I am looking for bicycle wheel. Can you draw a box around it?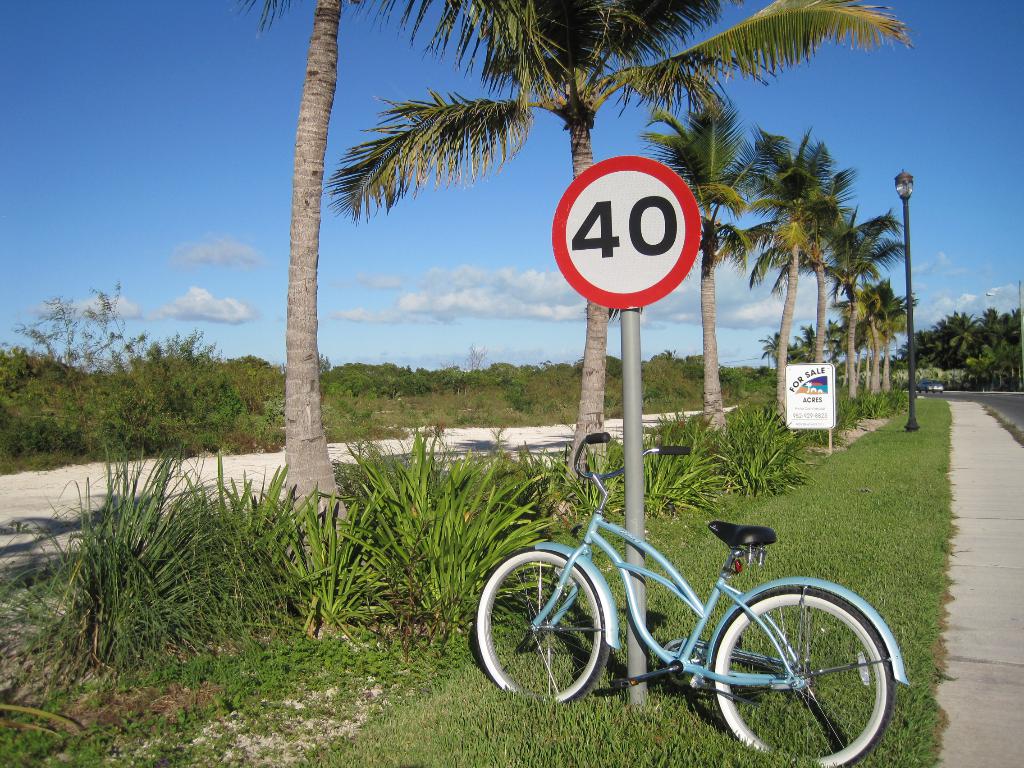
Sure, the bounding box is <region>712, 576, 892, 767</region>.
